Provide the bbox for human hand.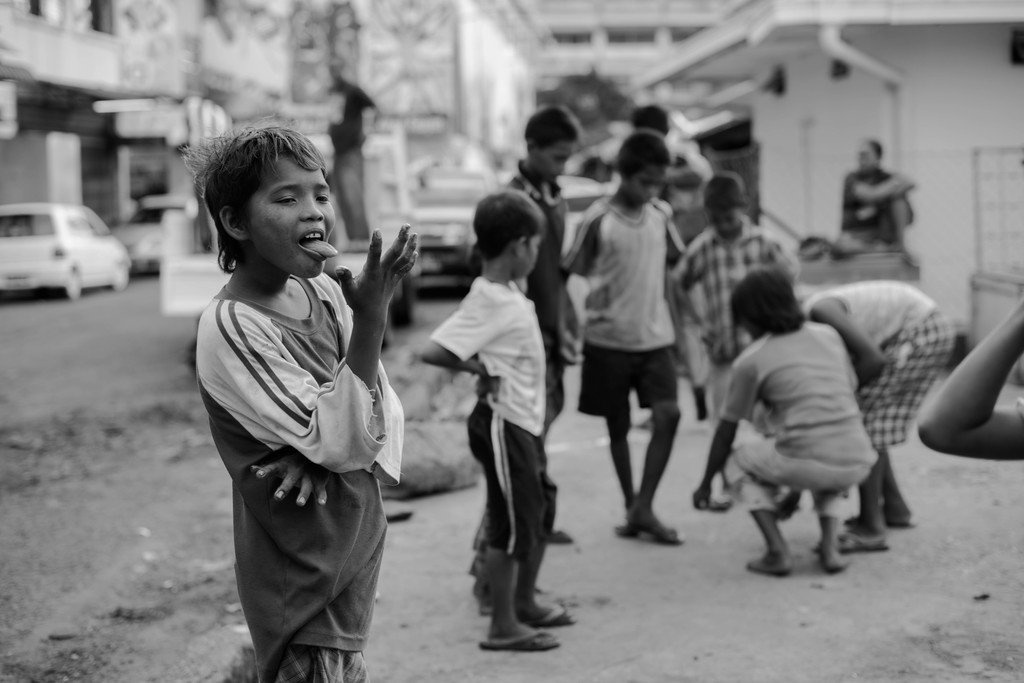
[251, 453, 330, 508].
